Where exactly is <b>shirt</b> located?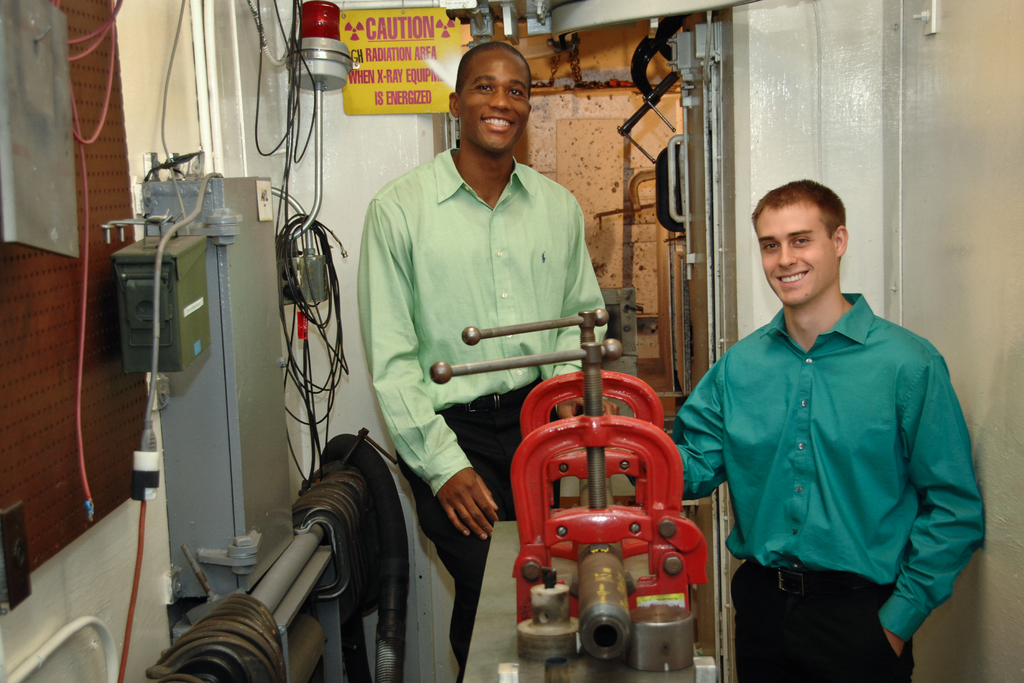
Its bounding box is [360,144,609,500].
